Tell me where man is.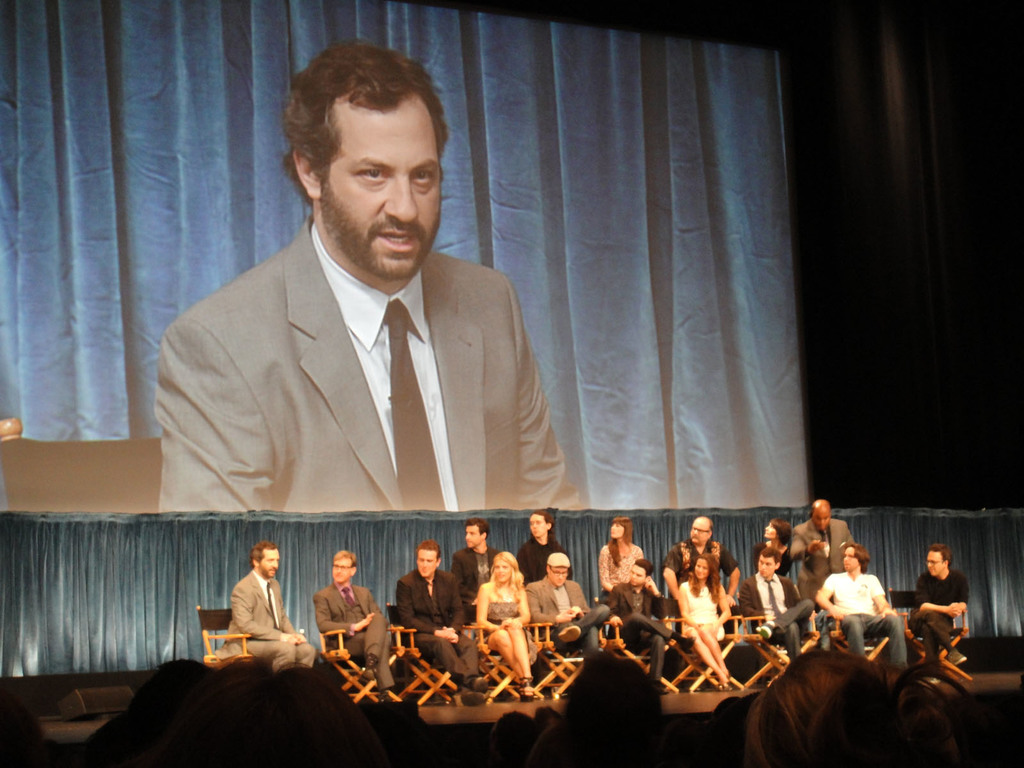
man is at [x1=792, y1=498, x2=861, y2=617].
